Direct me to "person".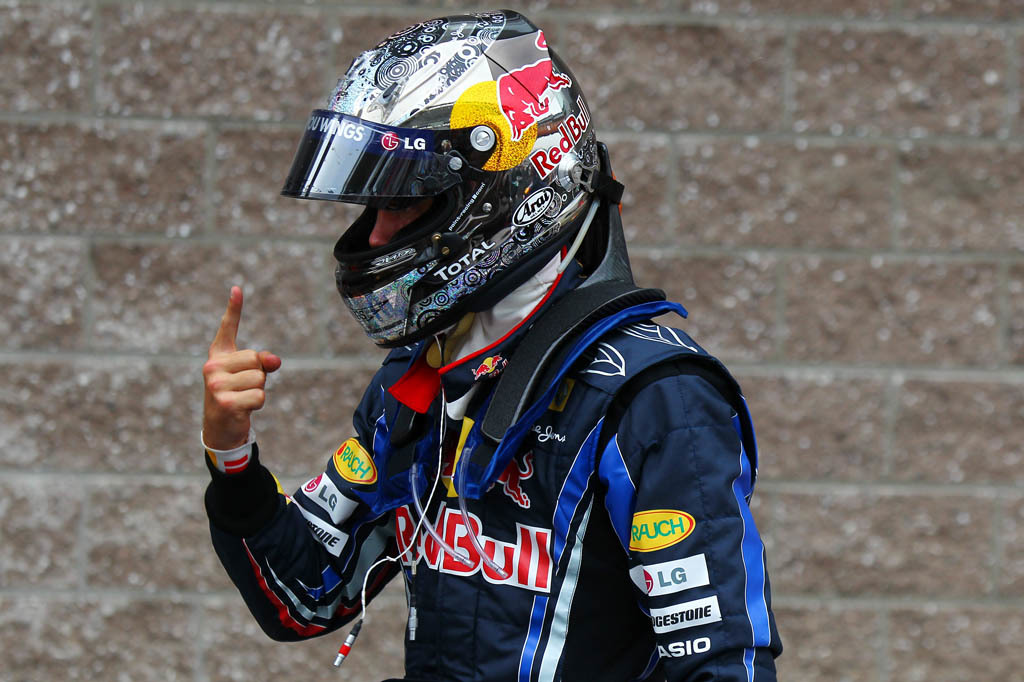
Direction: bbox=[252, 15, 758, 669].
